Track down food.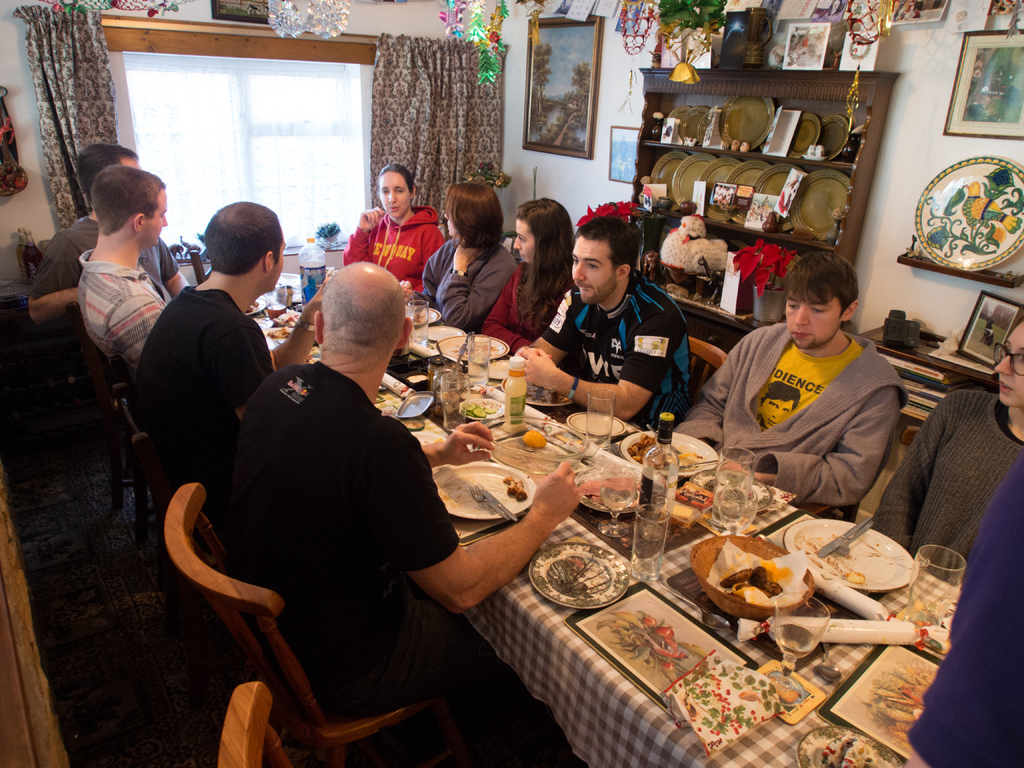
Tracked to rect(820, 730, 878, 767).
